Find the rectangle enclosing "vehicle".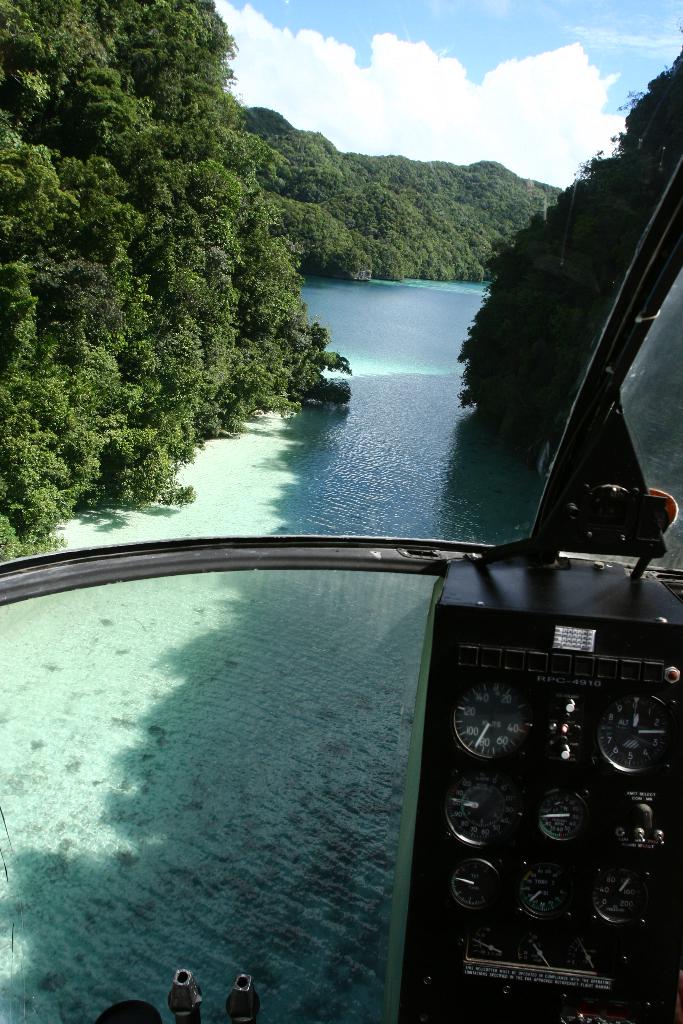
<bbox>0, 0, 682, 1023</bbox>.
